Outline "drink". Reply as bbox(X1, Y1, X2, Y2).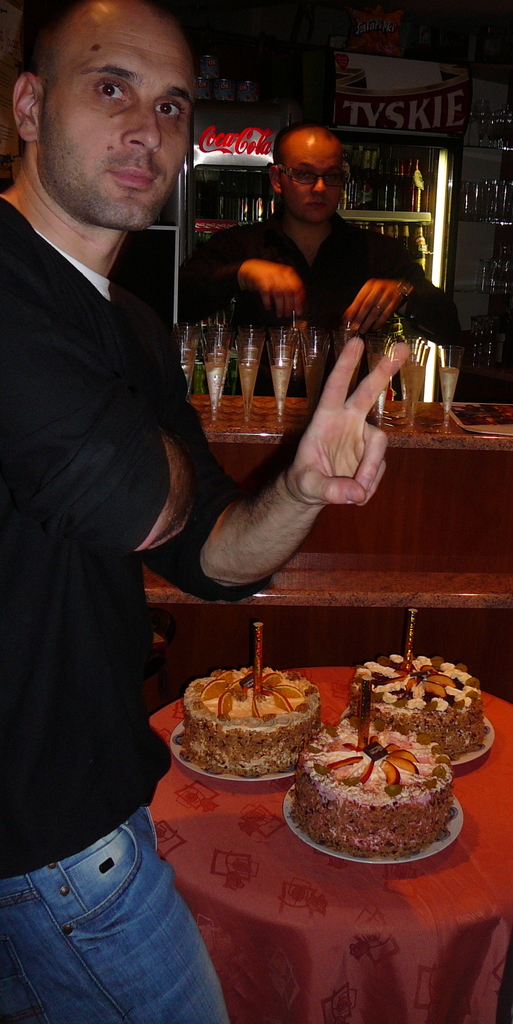
bbox(368, 354, 391, 422).
